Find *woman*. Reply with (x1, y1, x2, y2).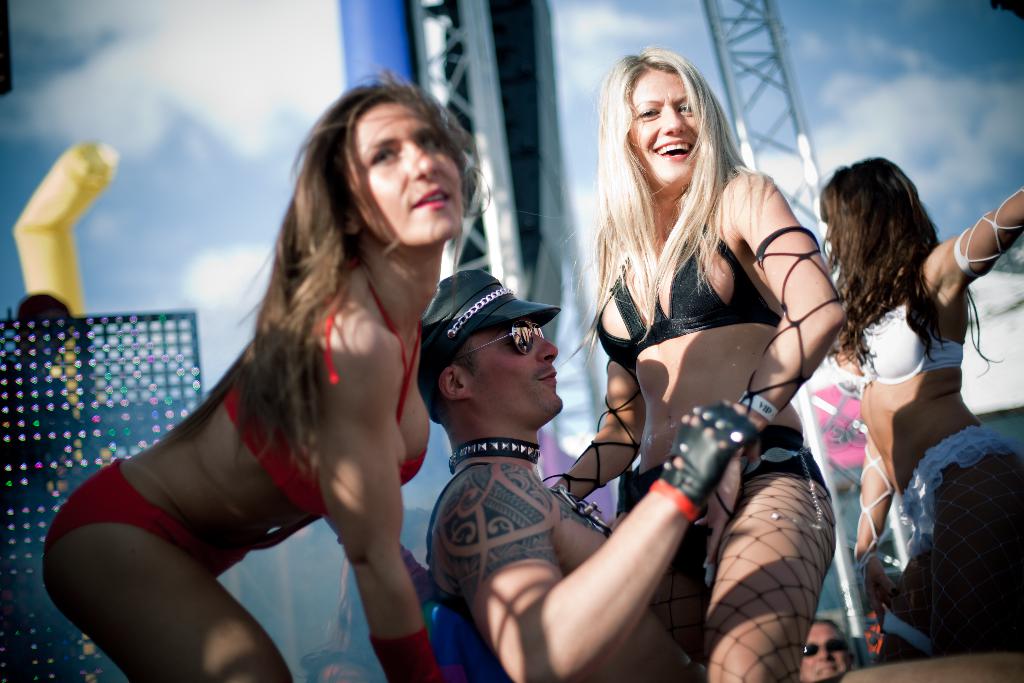
(851, 347, 922, 661).
